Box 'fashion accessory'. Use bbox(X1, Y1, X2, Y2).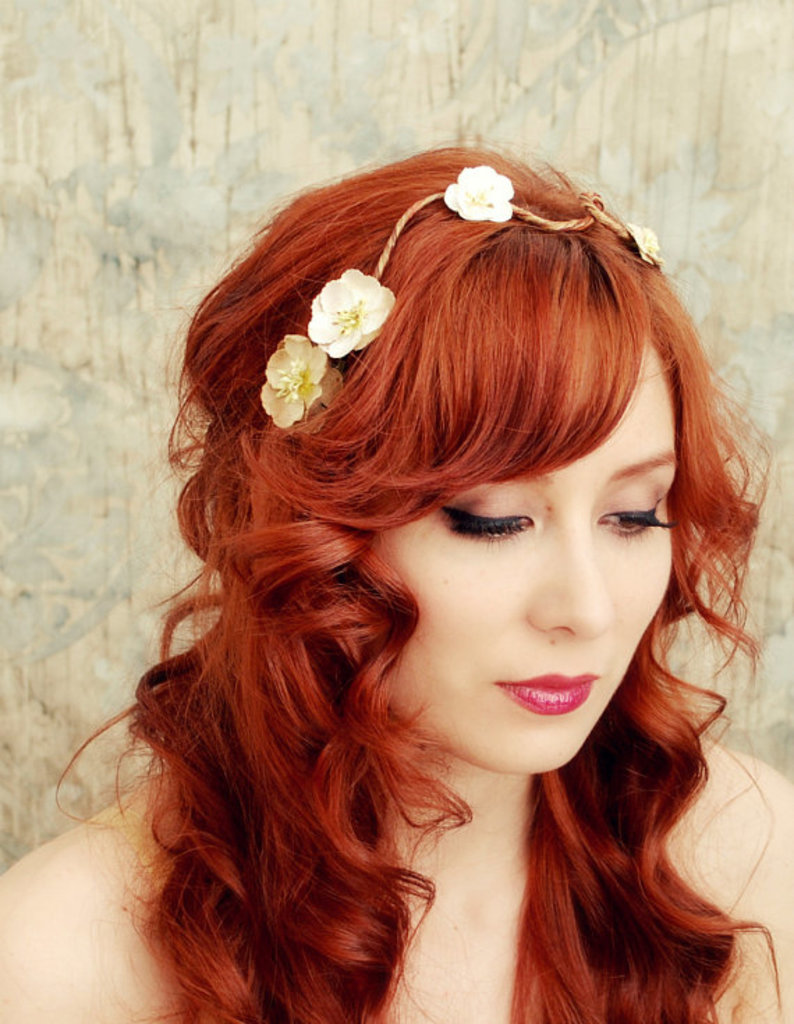
bbox(260, 162, 663, 428).
